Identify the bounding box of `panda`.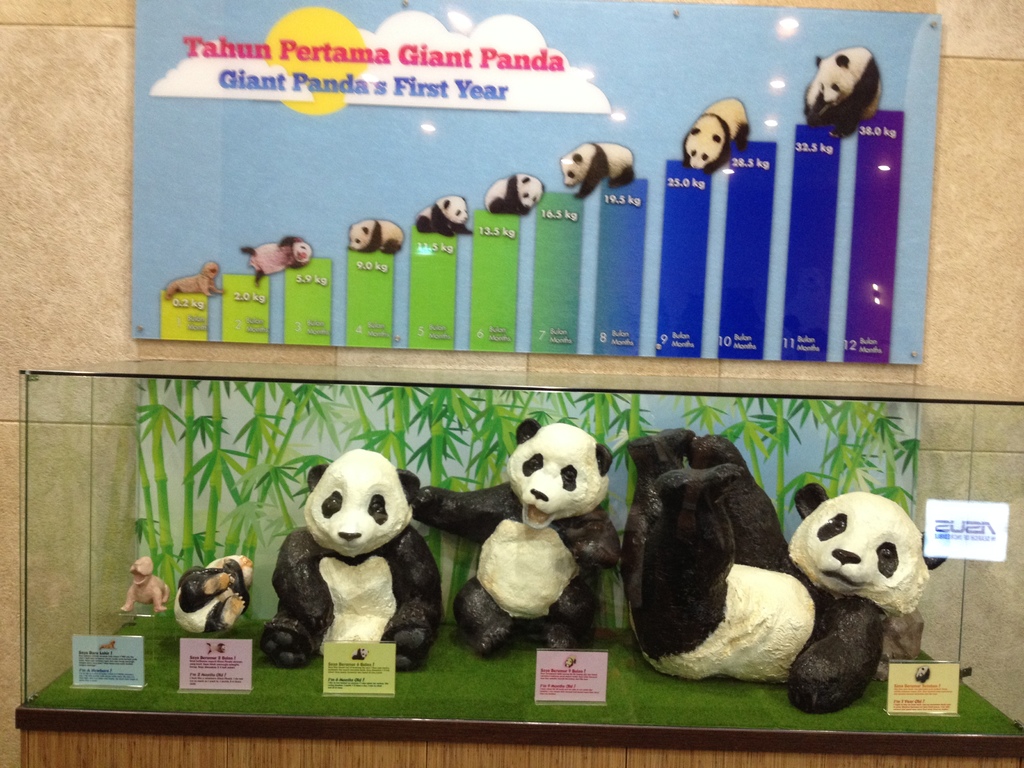
bbox(801, 47, 882, 144).
